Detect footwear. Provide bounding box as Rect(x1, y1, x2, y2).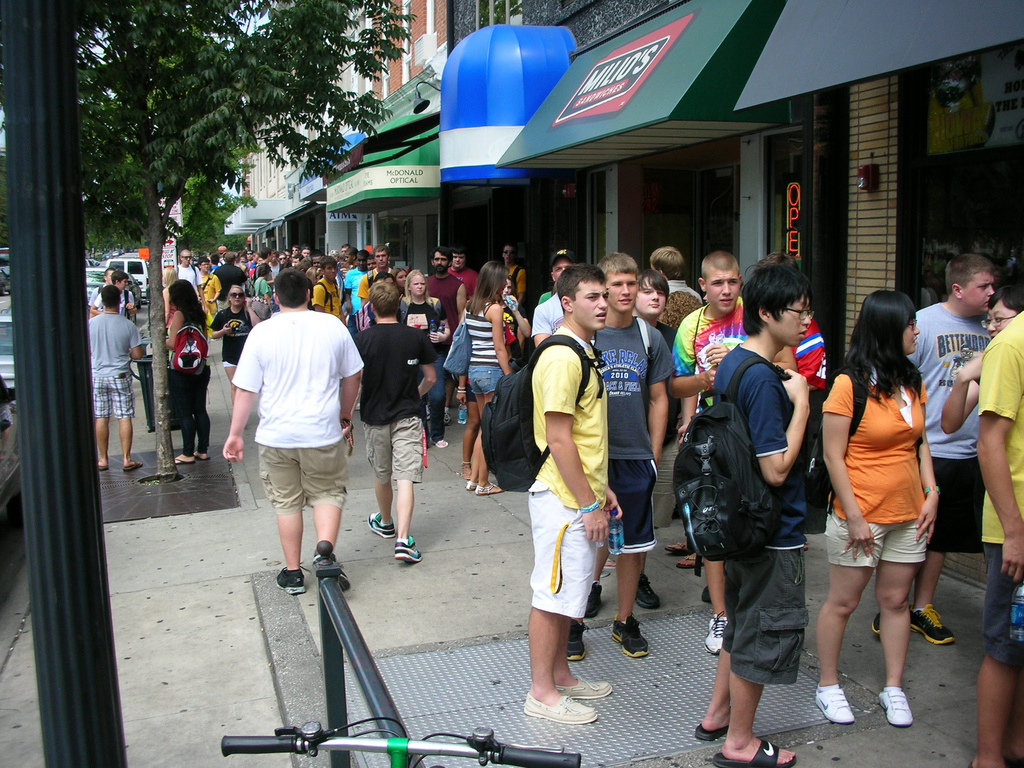
Rect(910, 601, 955, 650).
